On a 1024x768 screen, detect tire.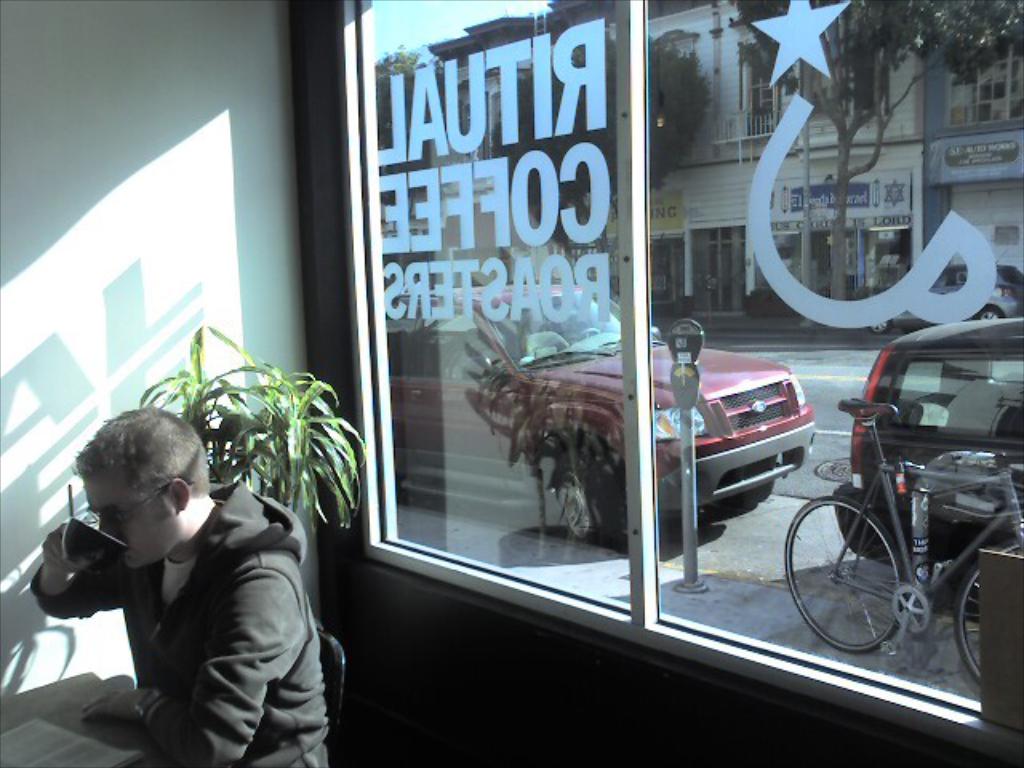
left=552, top=464, right=610, bottom=539.
